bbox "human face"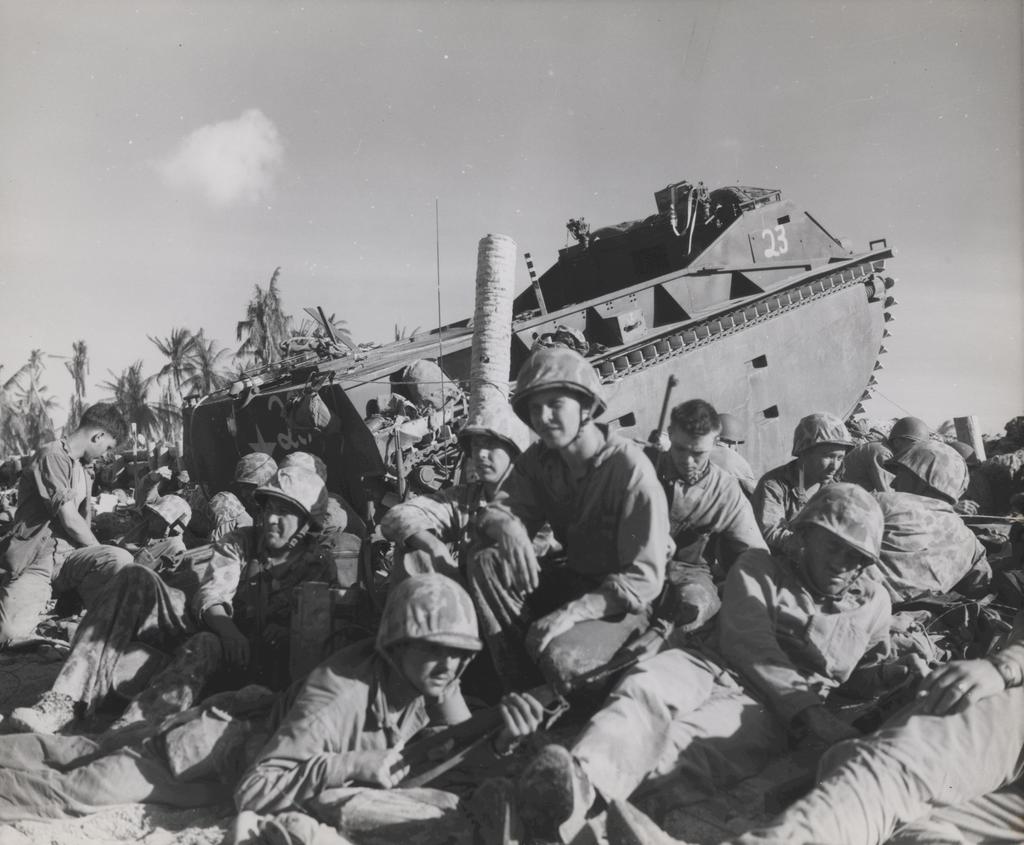
(256, 495, 300, 550)
